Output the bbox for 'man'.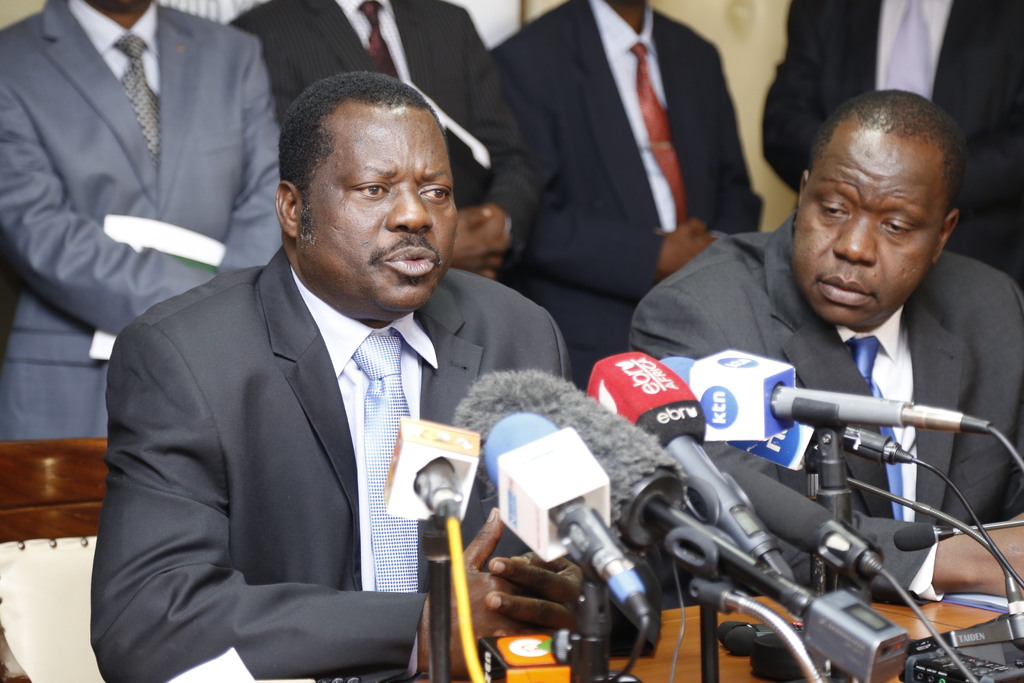
[left=228, top=0, right=551, bottom=278].
